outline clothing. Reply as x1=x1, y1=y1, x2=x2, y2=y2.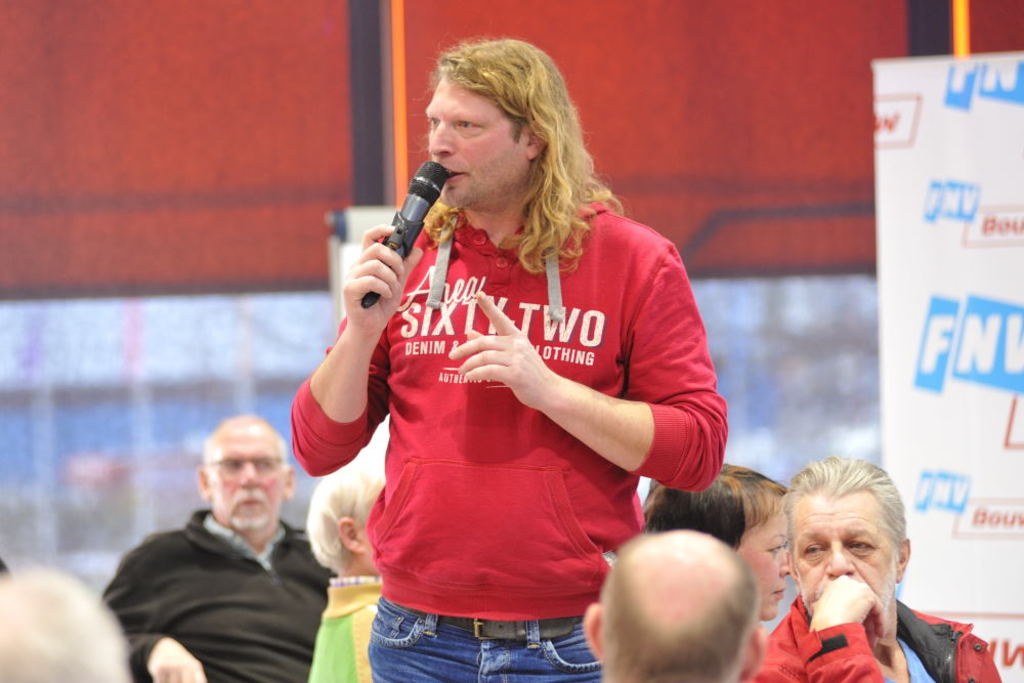
x1=757, y1=597, x2=999, y2=682.
